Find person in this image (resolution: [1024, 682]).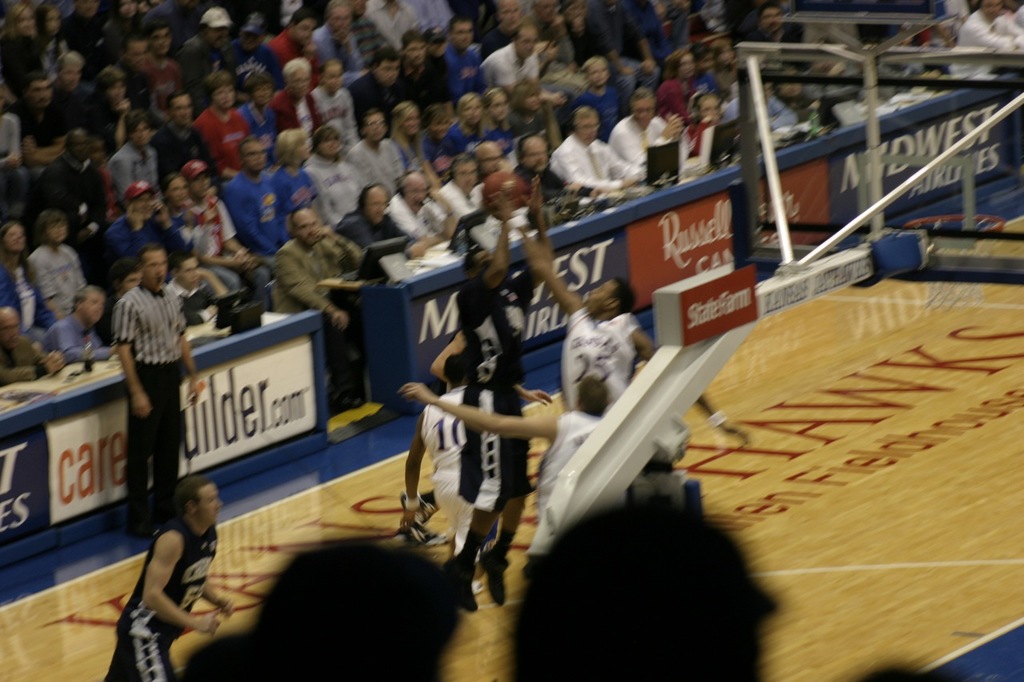
rect(2, 205, 51, 332).
